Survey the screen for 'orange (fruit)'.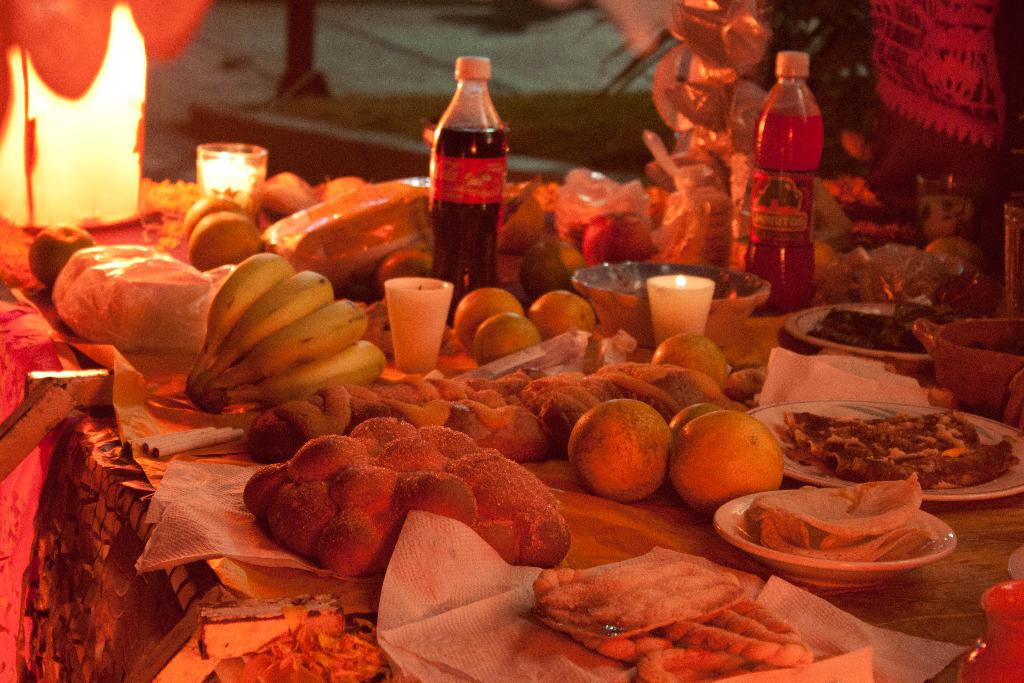
Survey found: 566 396 675 505.
